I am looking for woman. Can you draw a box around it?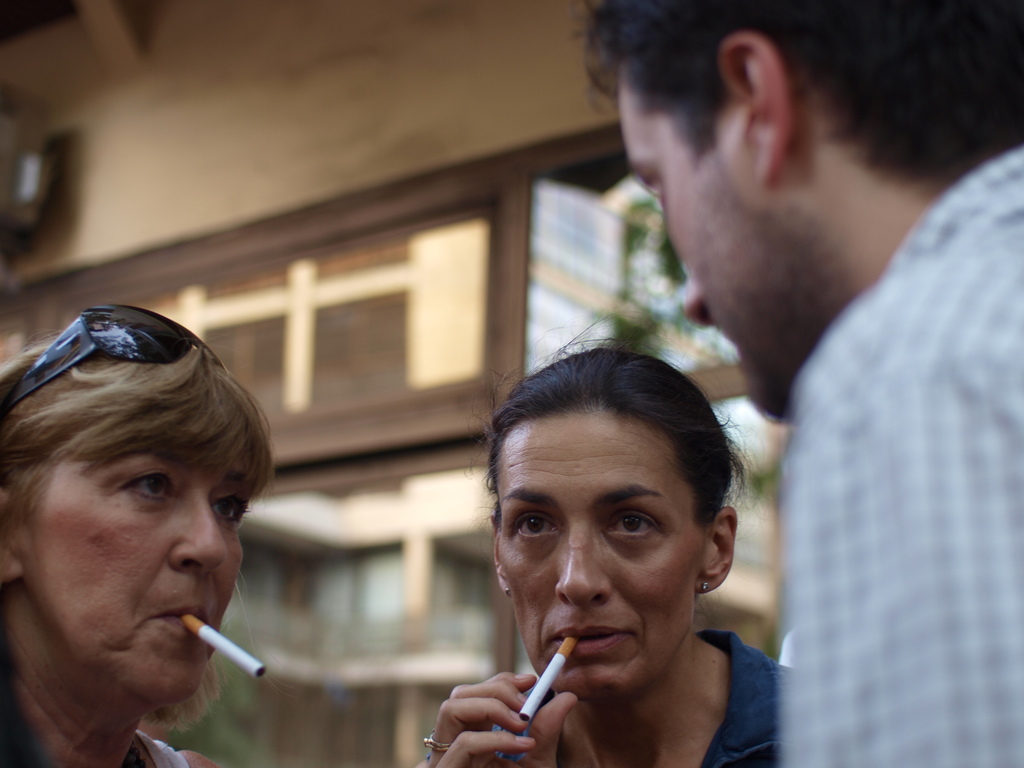
Sure, the bounding box is 0,303,278,767.
